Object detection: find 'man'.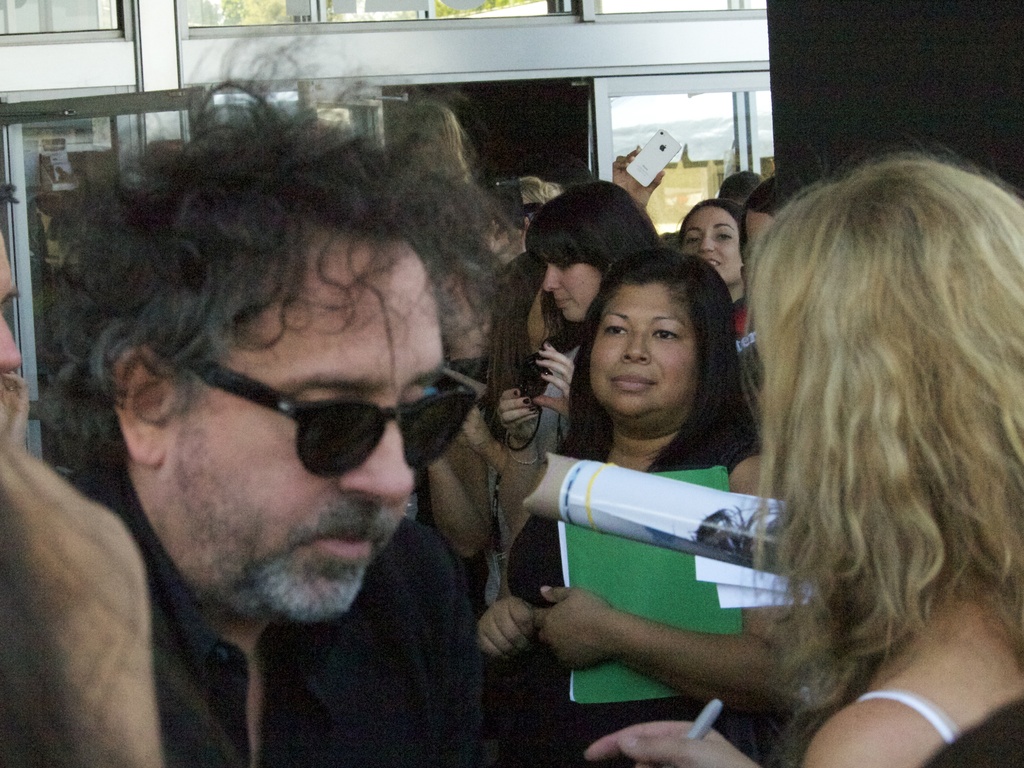
0:228:33:450.
